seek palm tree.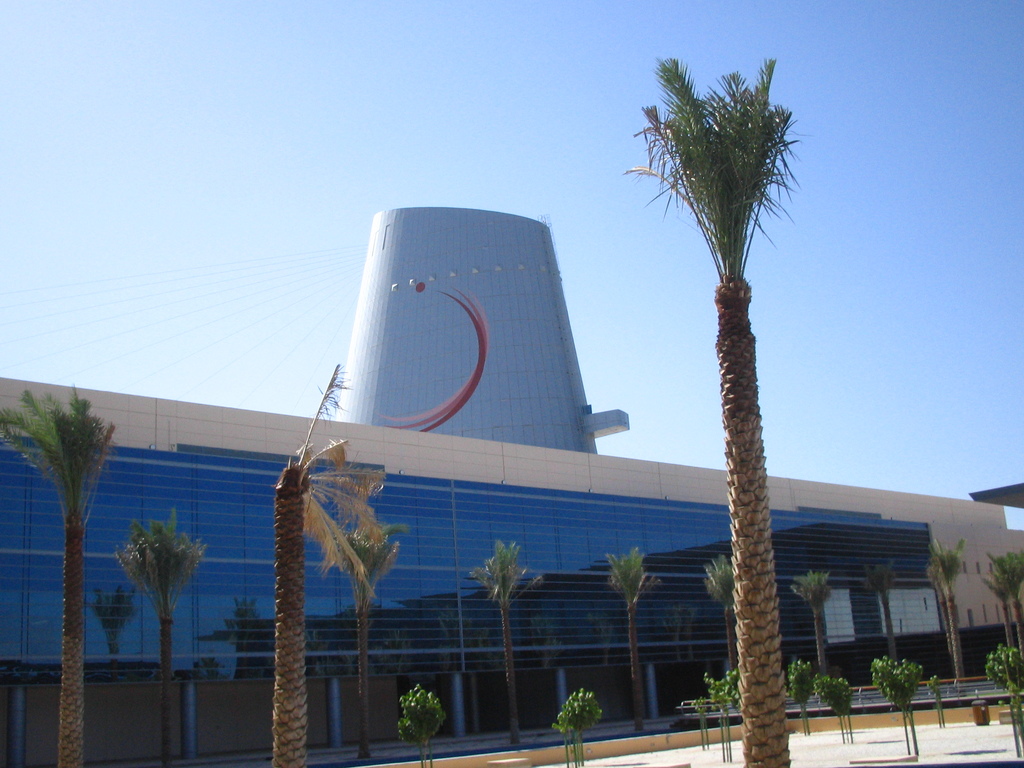
select_region(977, 554, 1023, 676).
